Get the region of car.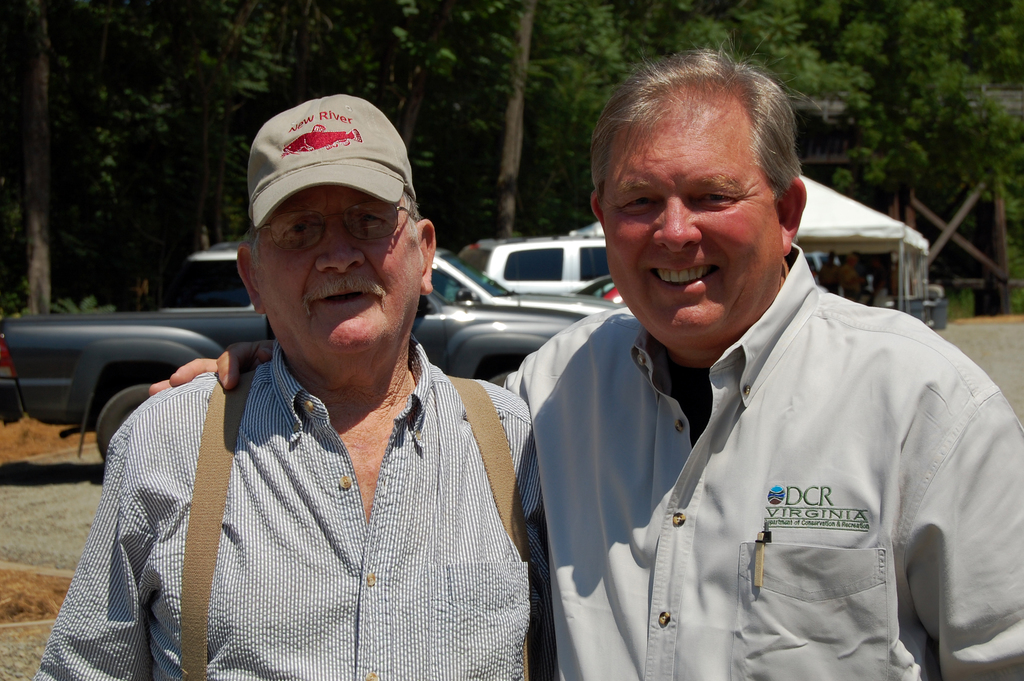
458, 235, 614, 298.
